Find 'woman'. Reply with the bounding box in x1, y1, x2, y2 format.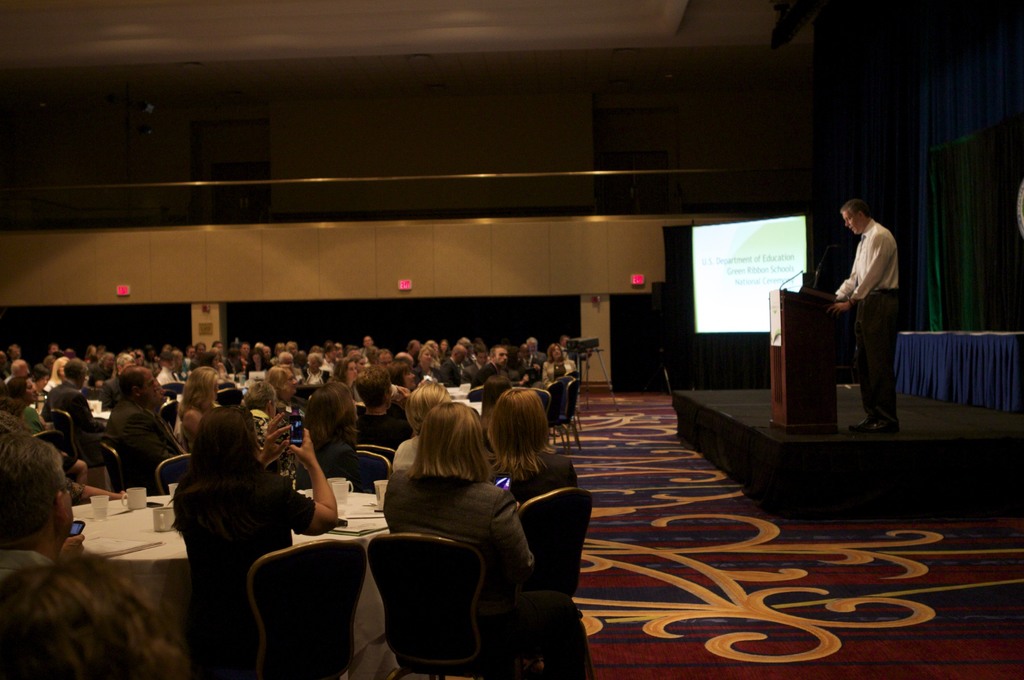
540, 344, 579, 393.
